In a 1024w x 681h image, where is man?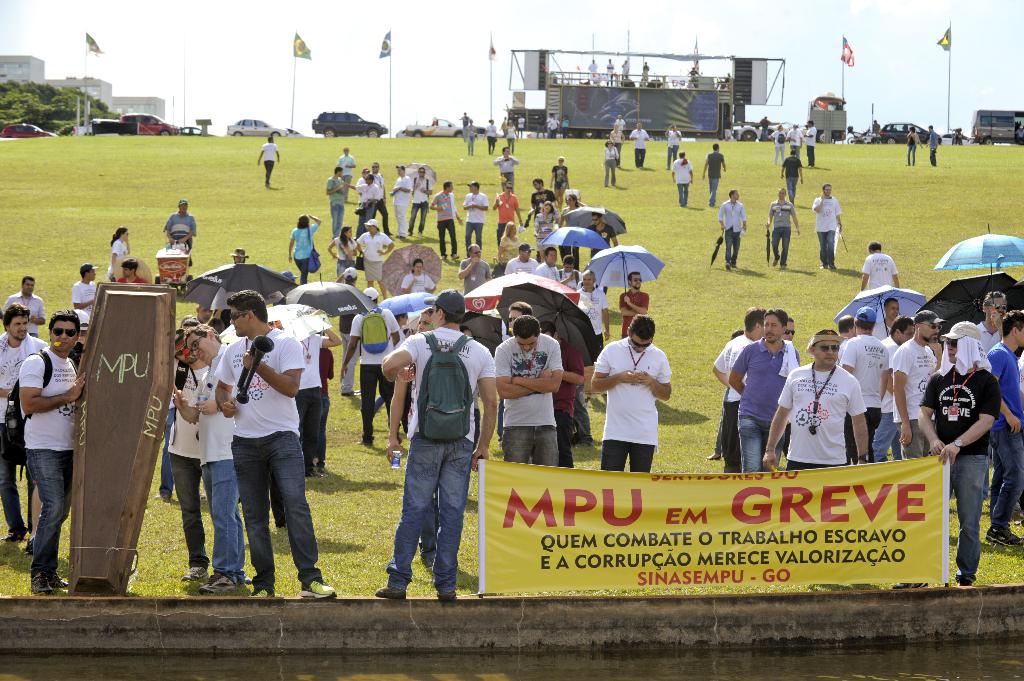
bbox(868, 314, 913, 457).
